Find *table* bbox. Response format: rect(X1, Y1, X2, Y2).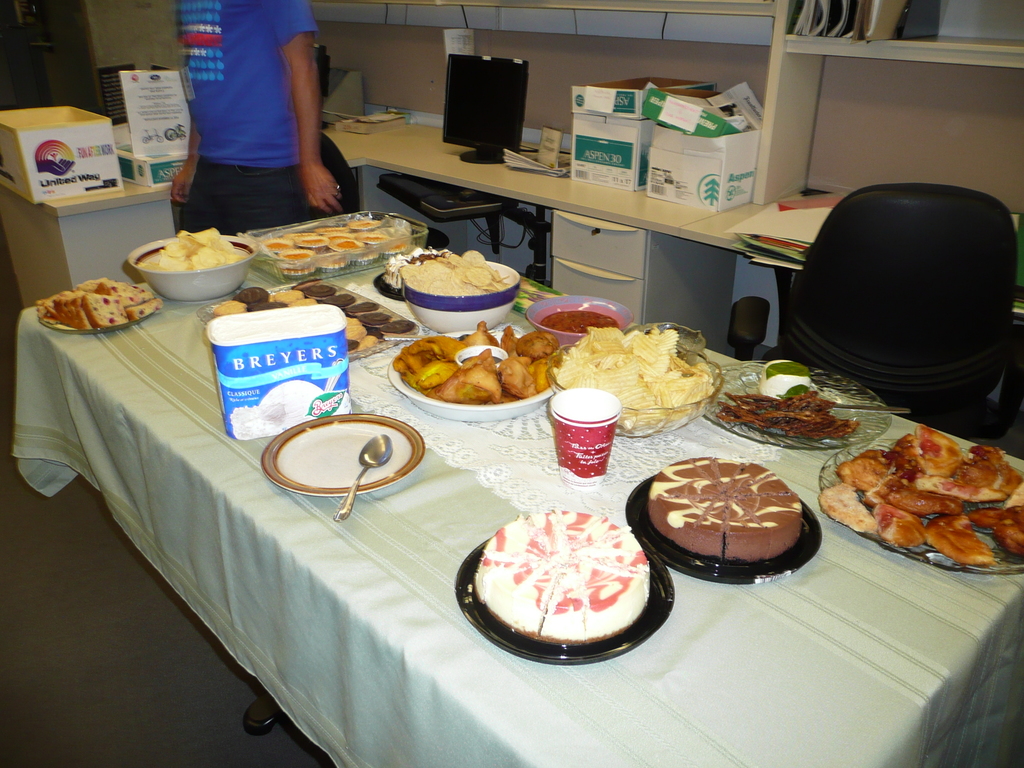
rect(45, 174, 989, 725).
